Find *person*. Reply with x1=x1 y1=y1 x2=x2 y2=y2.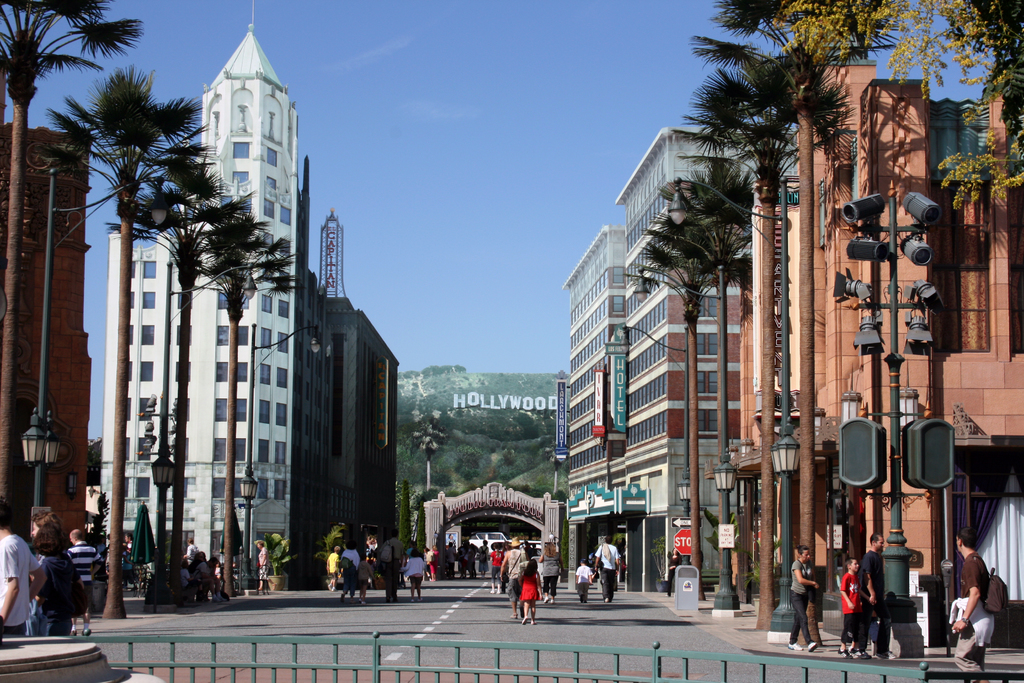
x1=836 y1=552 x2=875 y2=657.
